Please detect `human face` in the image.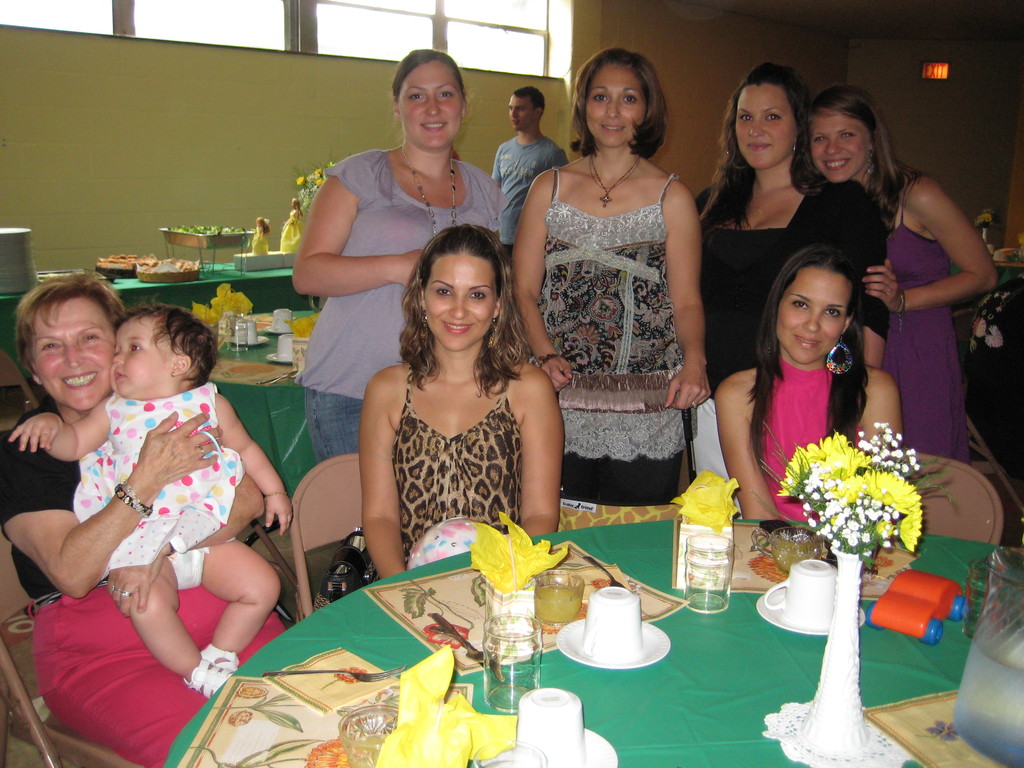
587:62:646:147.
